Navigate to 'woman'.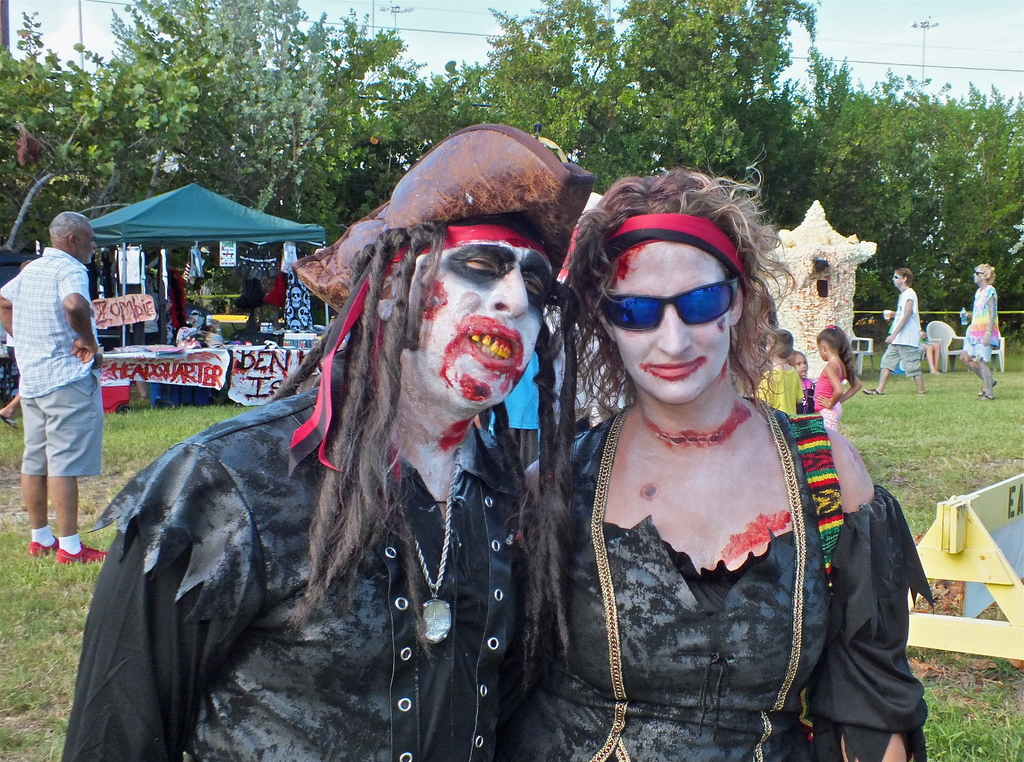
Navigation target: BBox(958, 264, 1002, 404).
